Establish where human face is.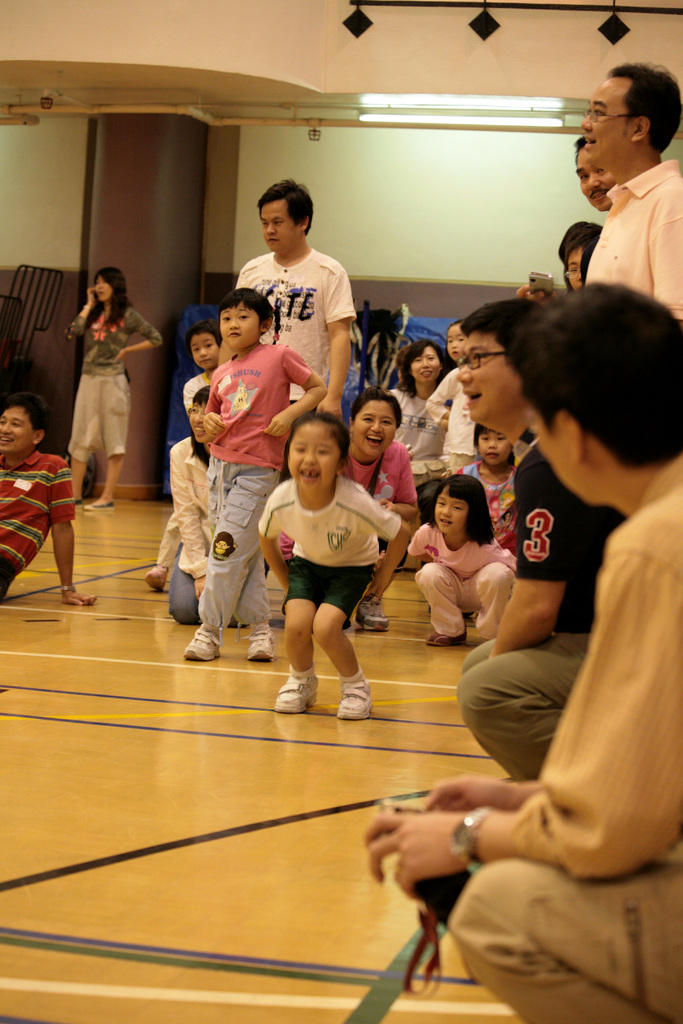
Established at region(0, 403, 35, 455).
